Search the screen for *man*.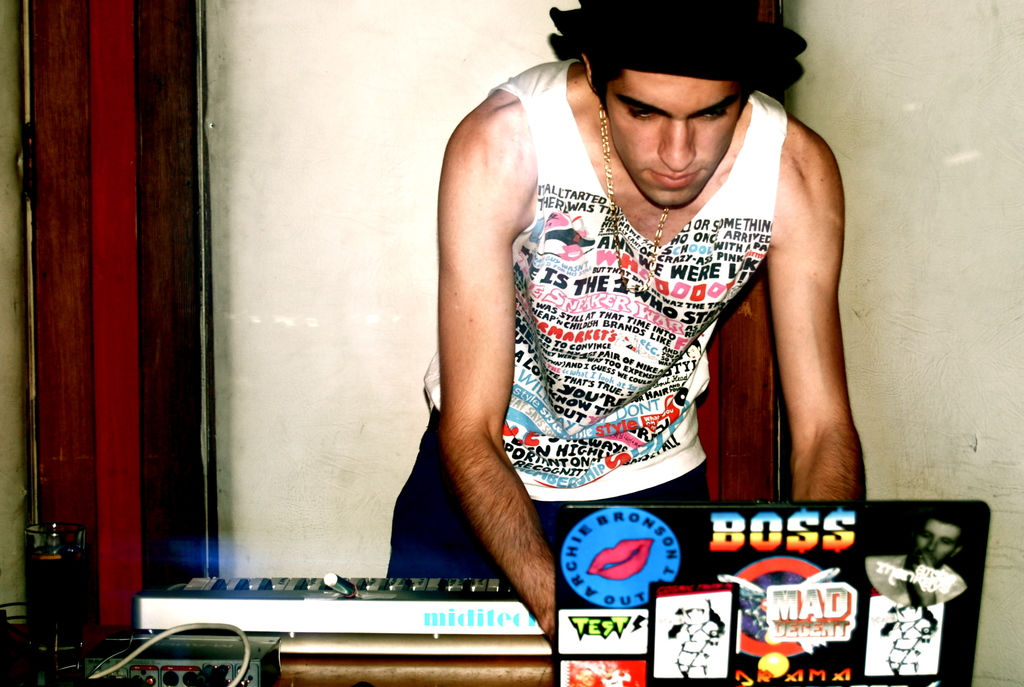
Found at 365 0 876 592.
